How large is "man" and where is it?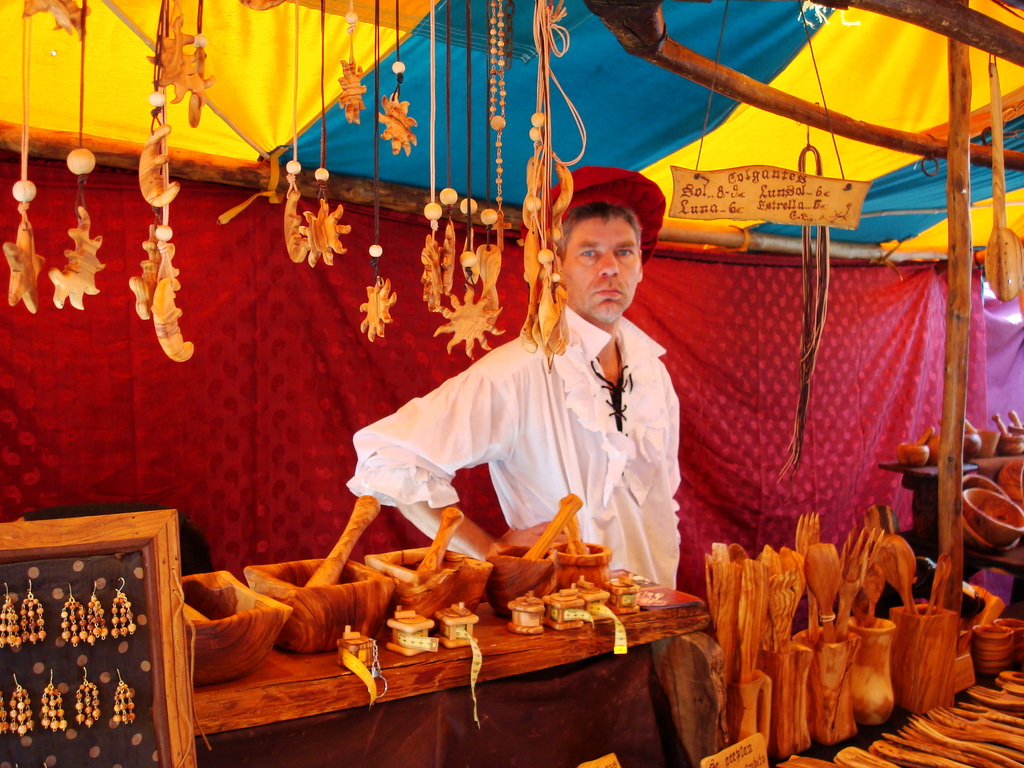
Bounding box: crop(355, 204, 719, 624).
